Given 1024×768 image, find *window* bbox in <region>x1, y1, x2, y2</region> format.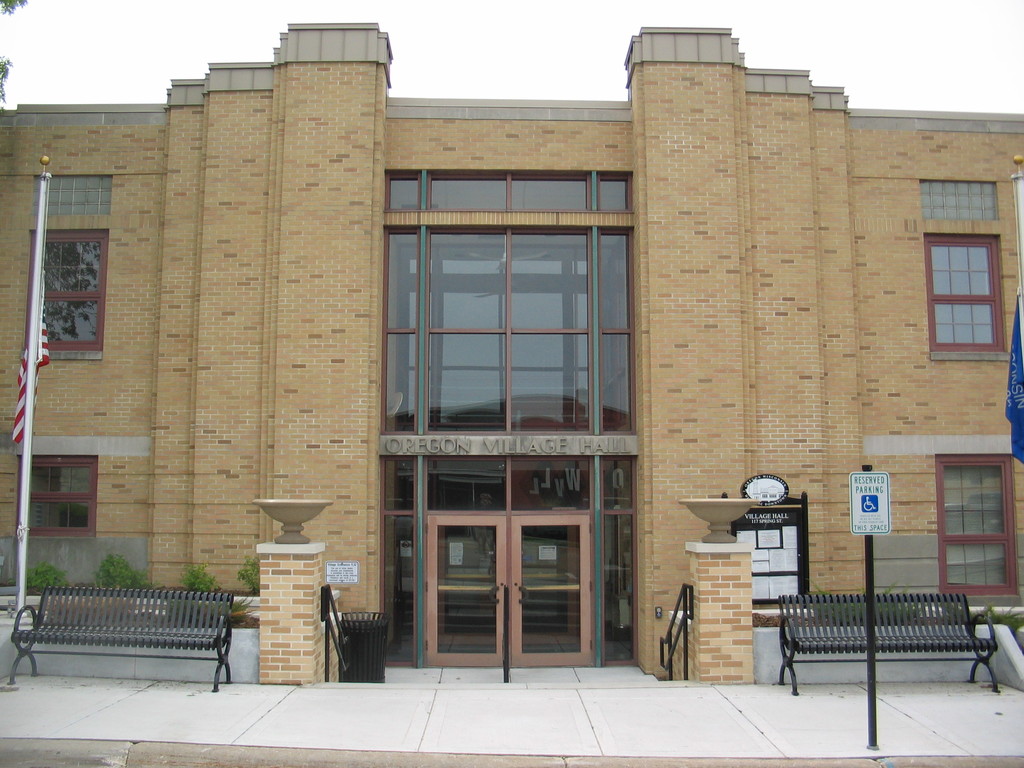
<region>424, 463, 592, 505</region>.
